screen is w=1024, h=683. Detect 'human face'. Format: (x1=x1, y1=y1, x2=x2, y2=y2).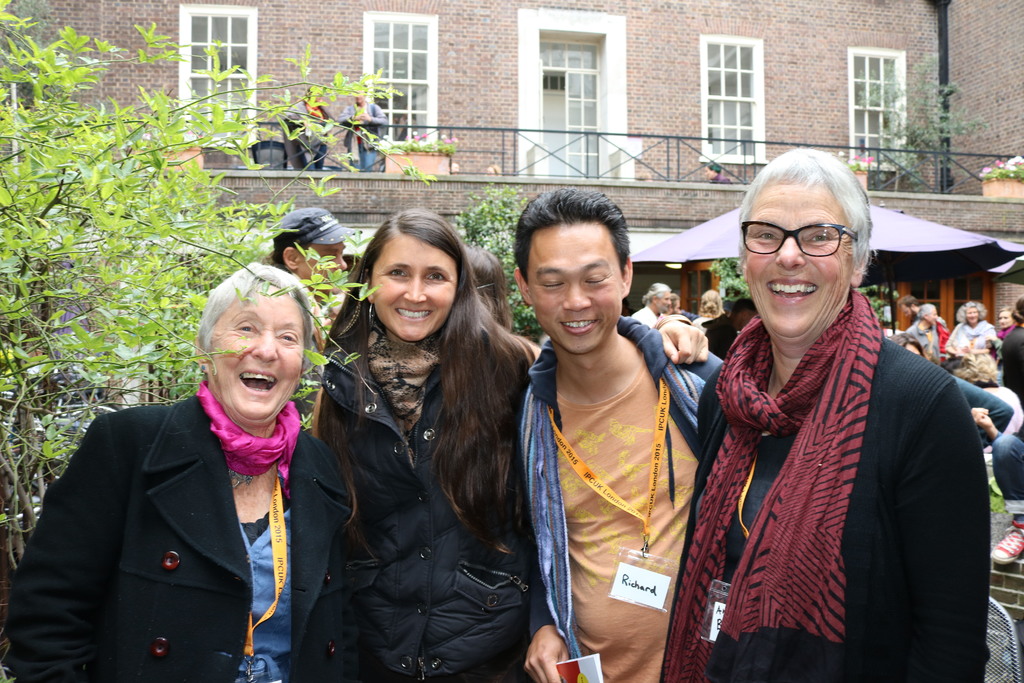
(x1=527, y1=226, x2=623, y2=354).
